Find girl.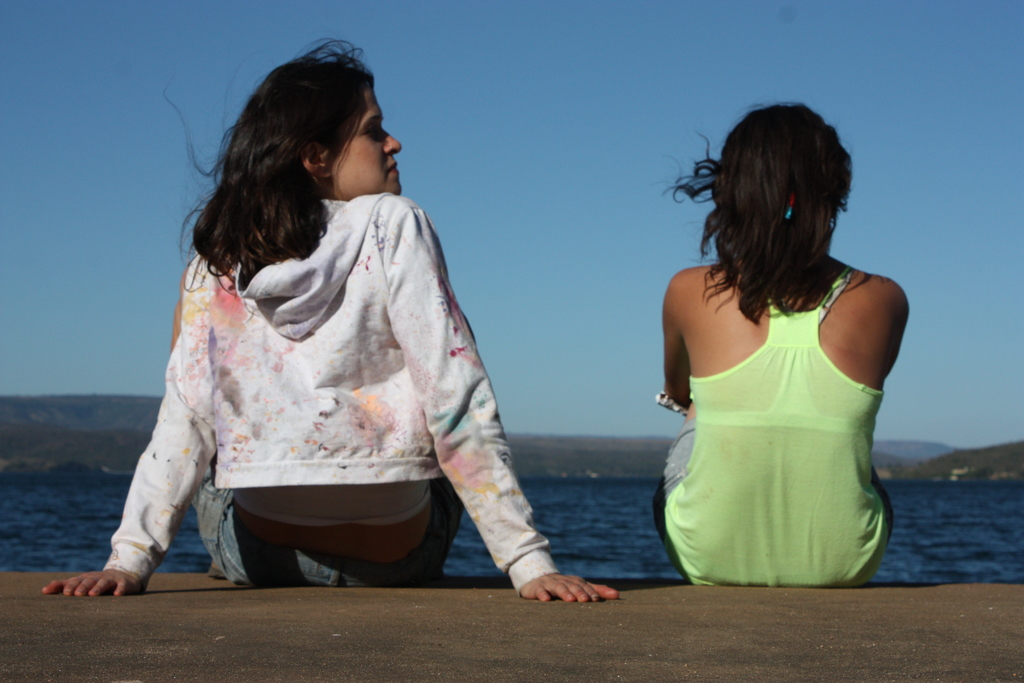
l=656, t=95, r=893, b=584.
